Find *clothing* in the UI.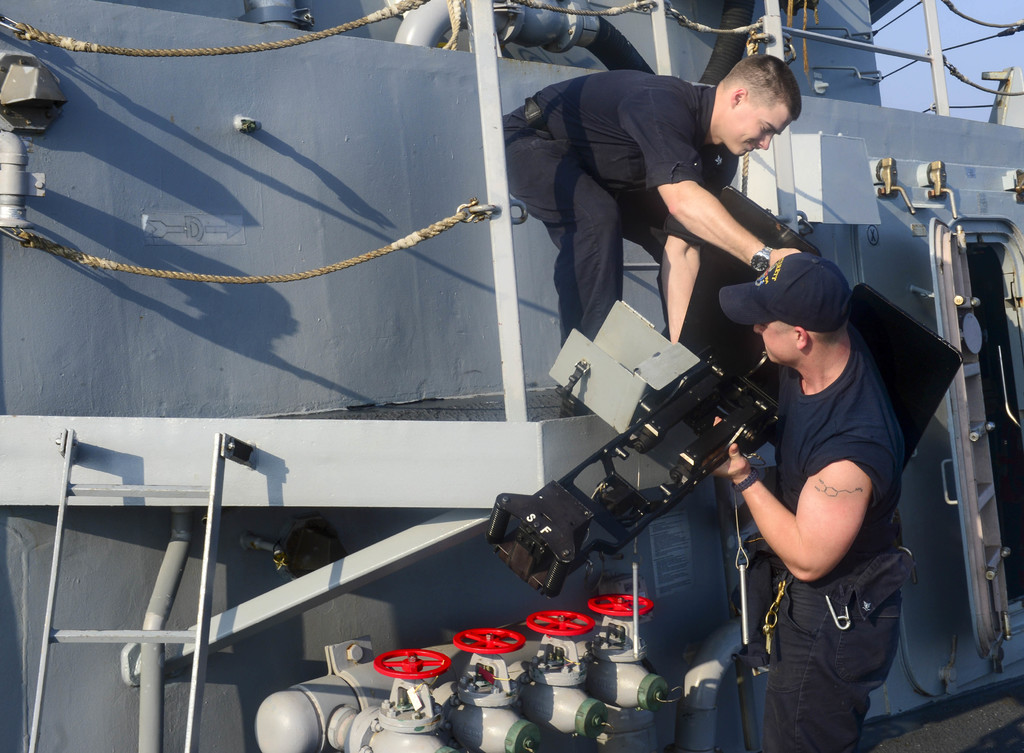
UI element at 732/271/929/718.
